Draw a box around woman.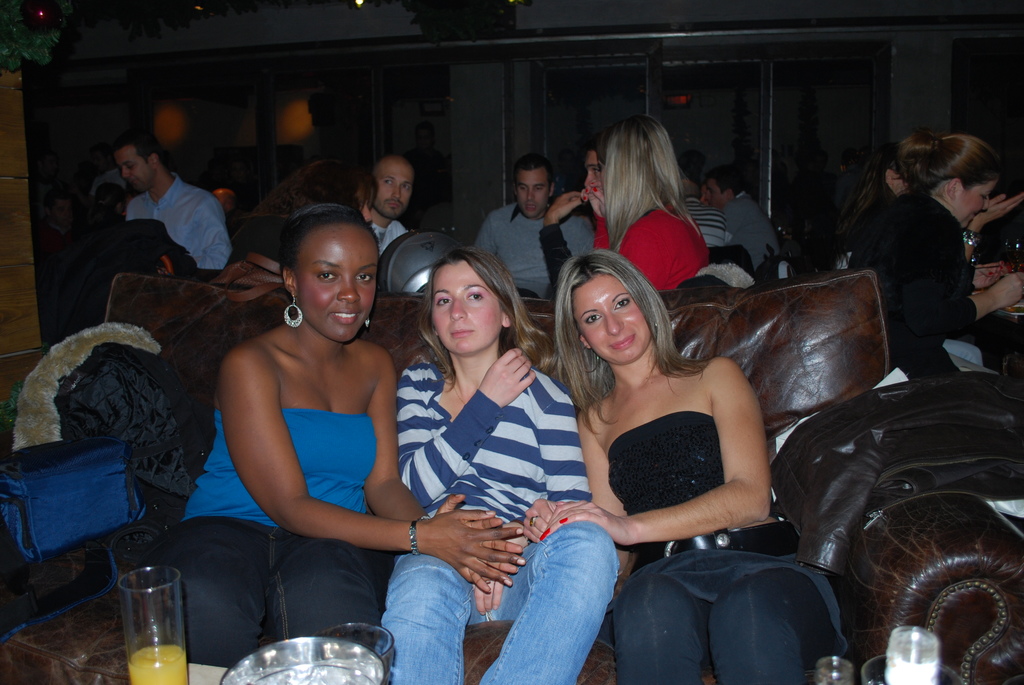
(232, 162, 374, 280).
